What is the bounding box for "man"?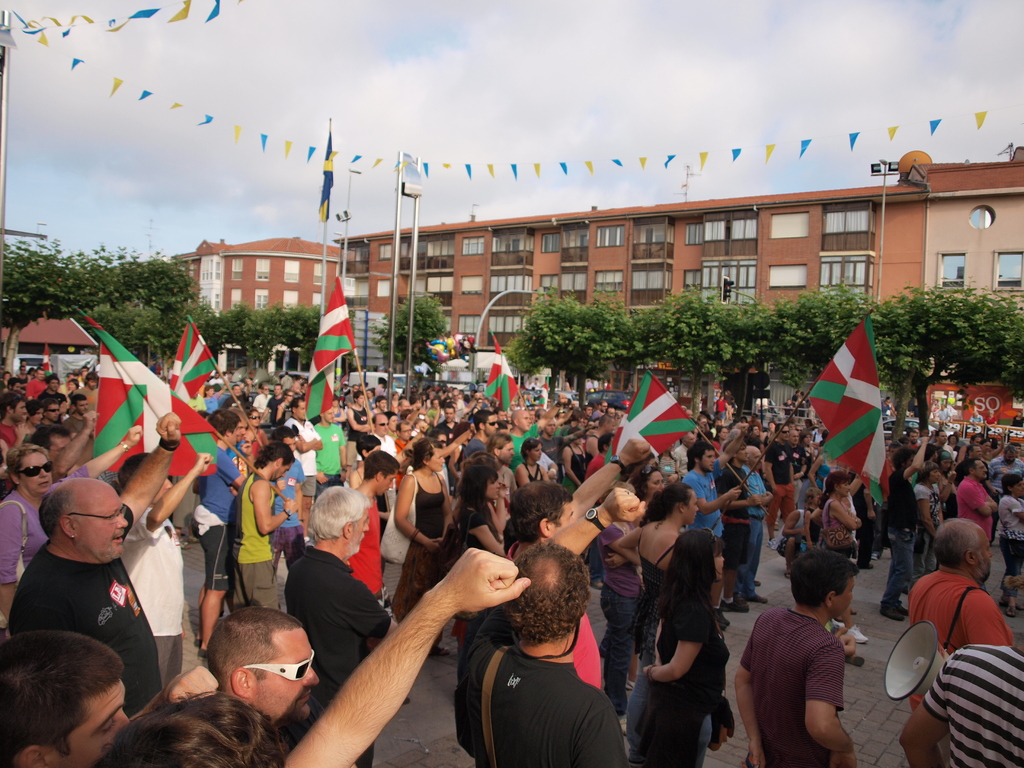
select_region(9, 377, 27, 397).
